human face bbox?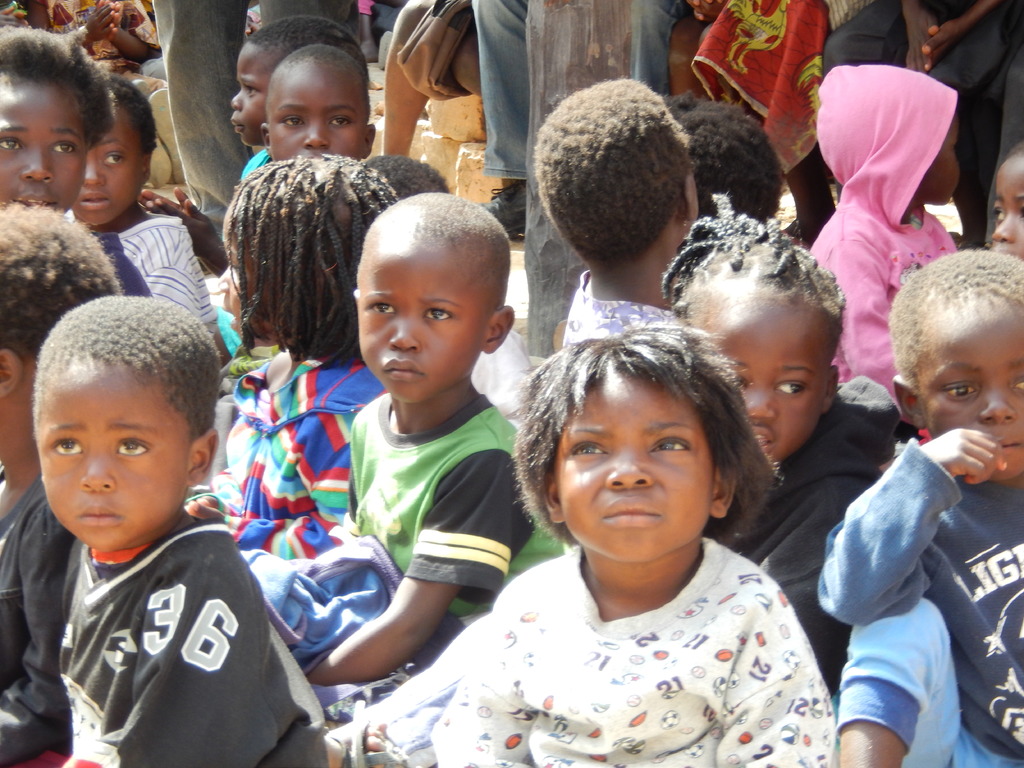
rect(552, 370, 716, 566)
